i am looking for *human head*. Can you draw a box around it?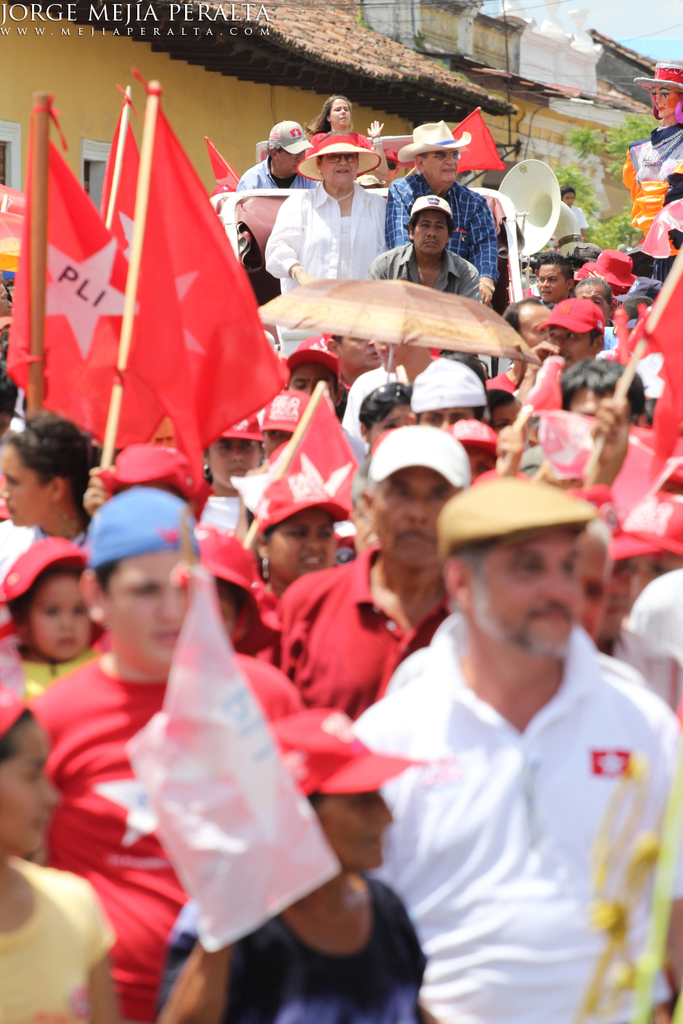
Sure, the bounding box is 5 396 109 544.
